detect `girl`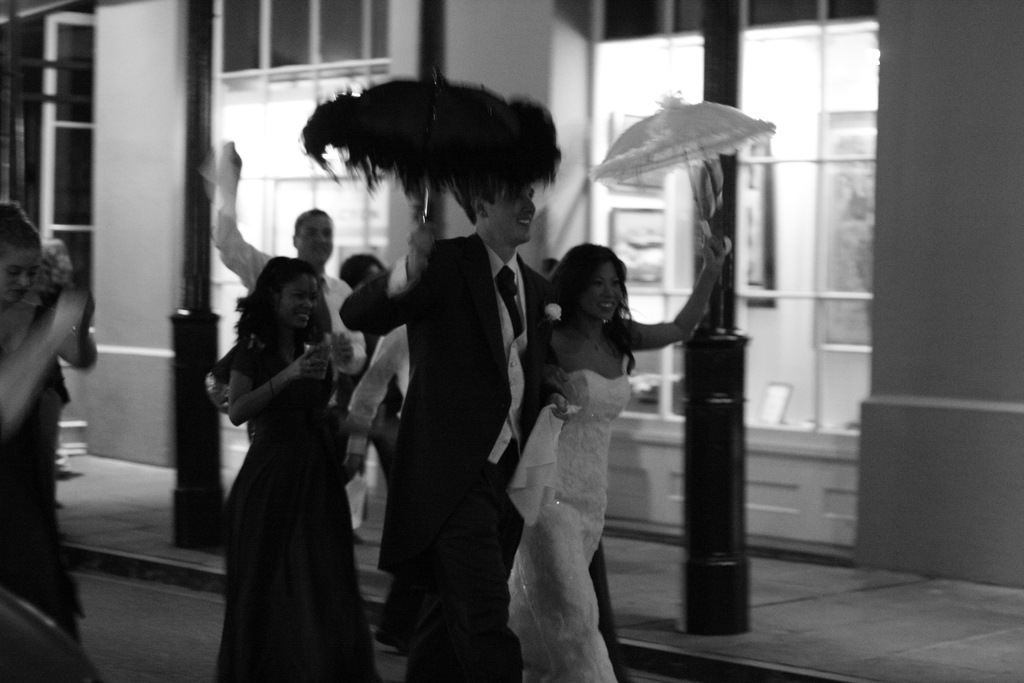
<box>209,263,383,682</box>
